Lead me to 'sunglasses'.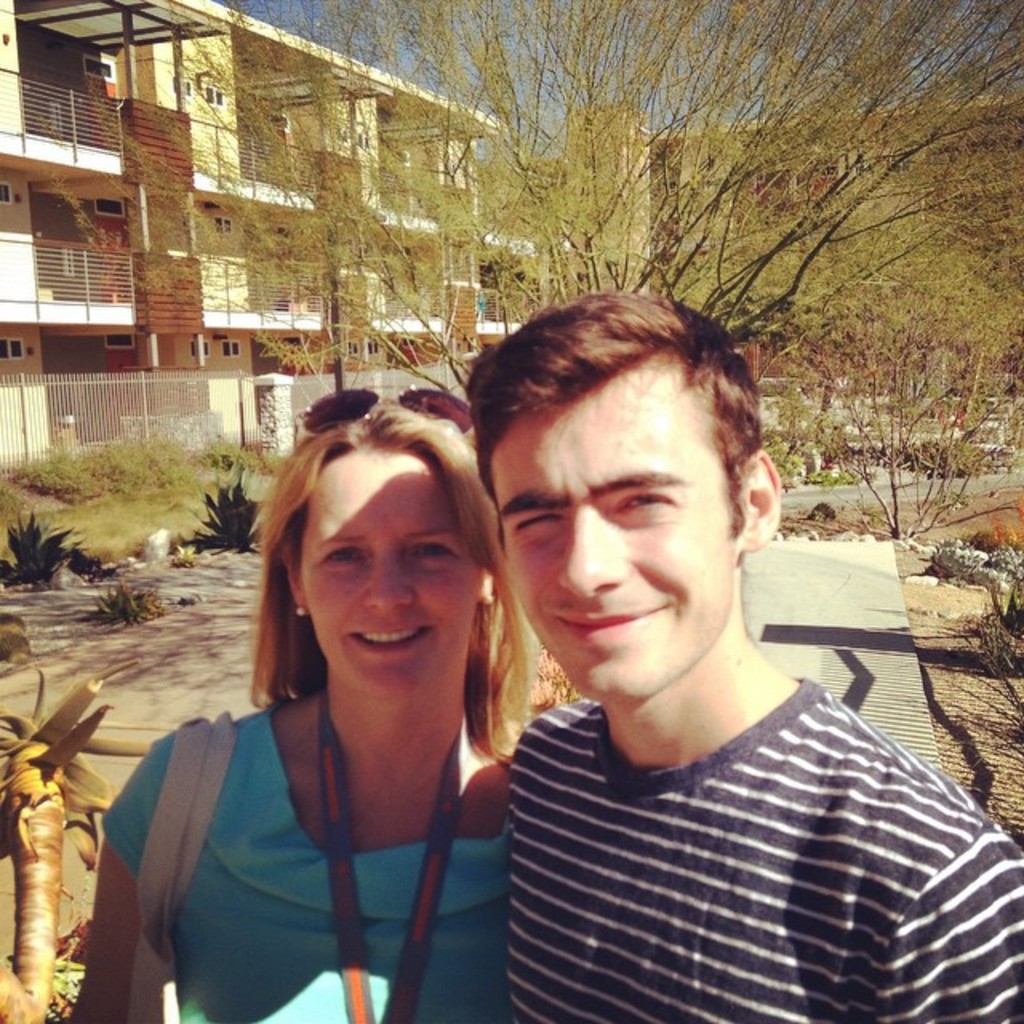
Lead to l=291, t=387, r=472, b=435.
